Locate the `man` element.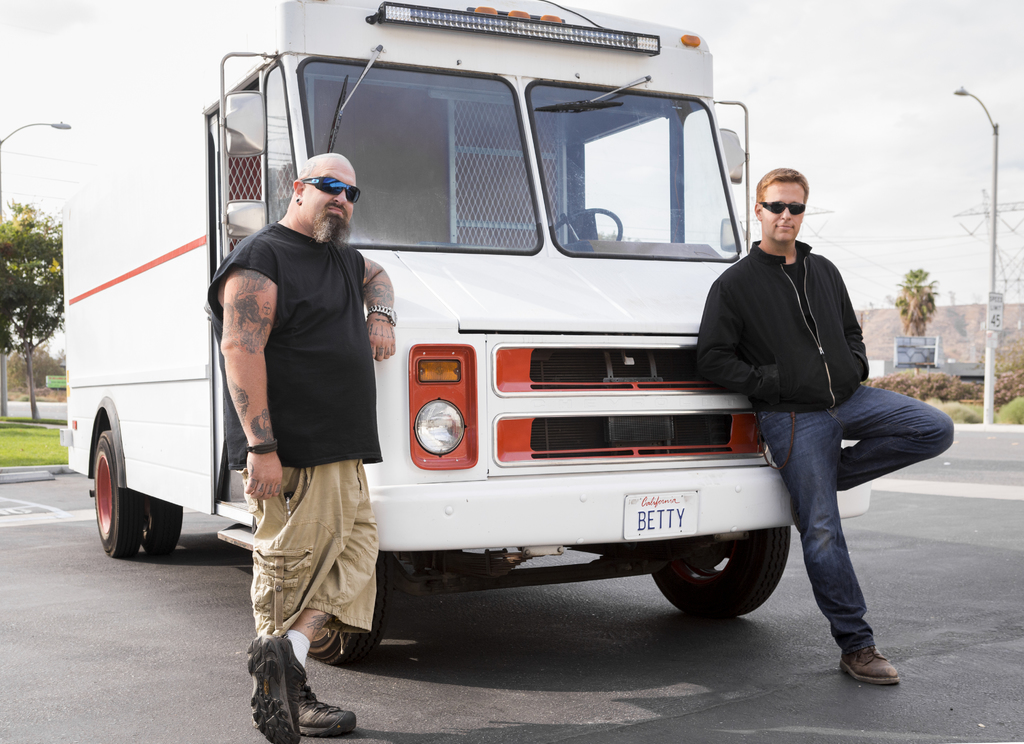
Element bbox: bbox=[691, 168, 955, 681].
